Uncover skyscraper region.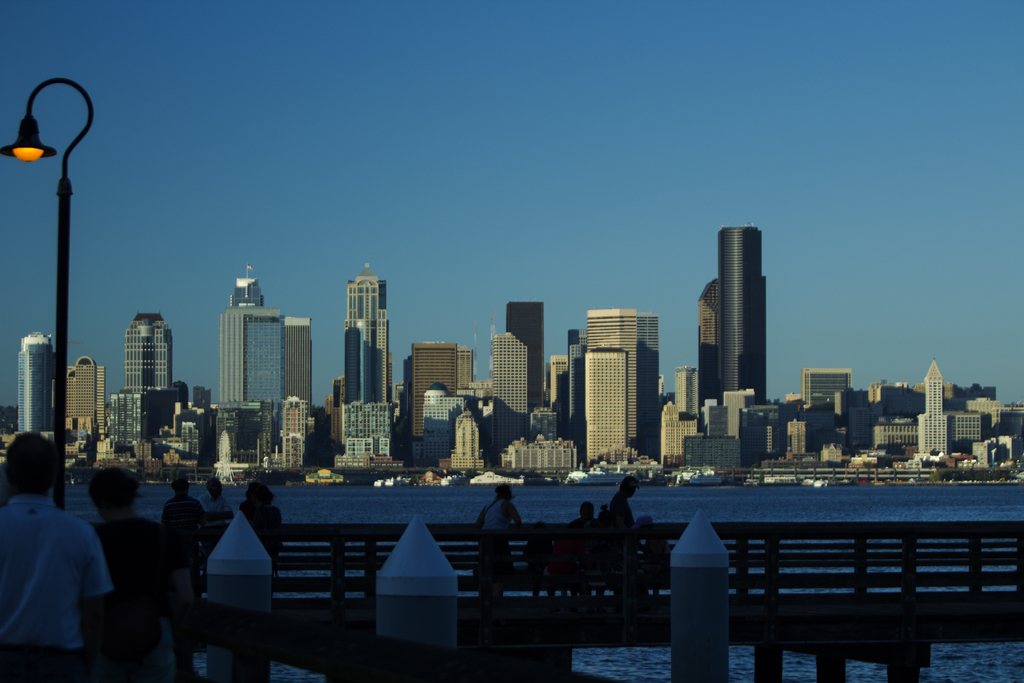
Uncovered: 191, 270, 306, 436.
